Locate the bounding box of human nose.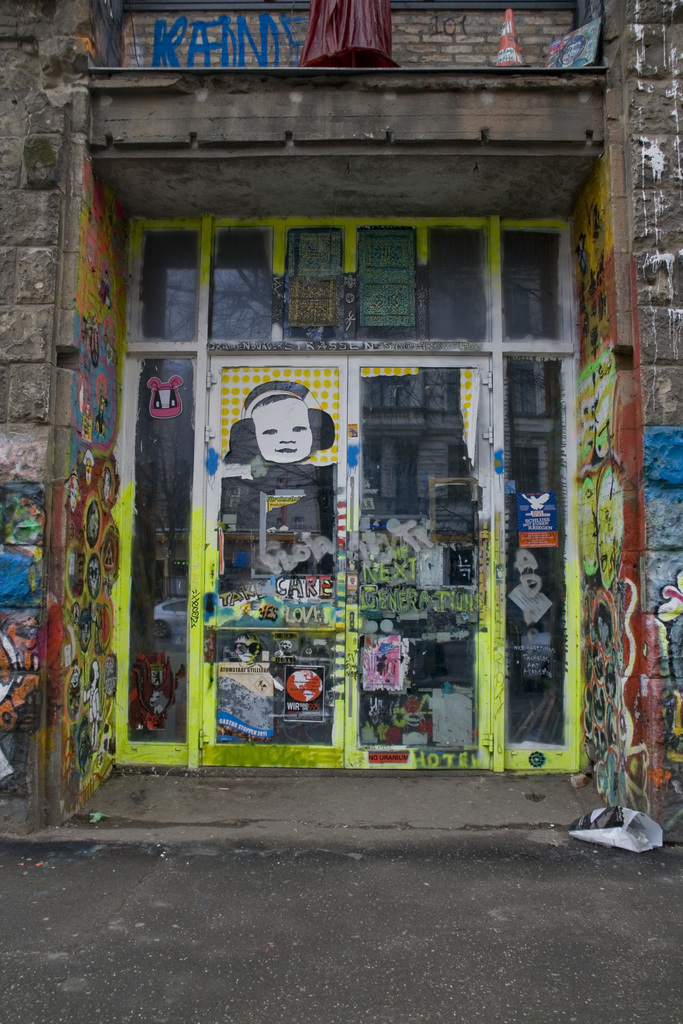
Bounding box: Rect(278, 429, 294, 444).
